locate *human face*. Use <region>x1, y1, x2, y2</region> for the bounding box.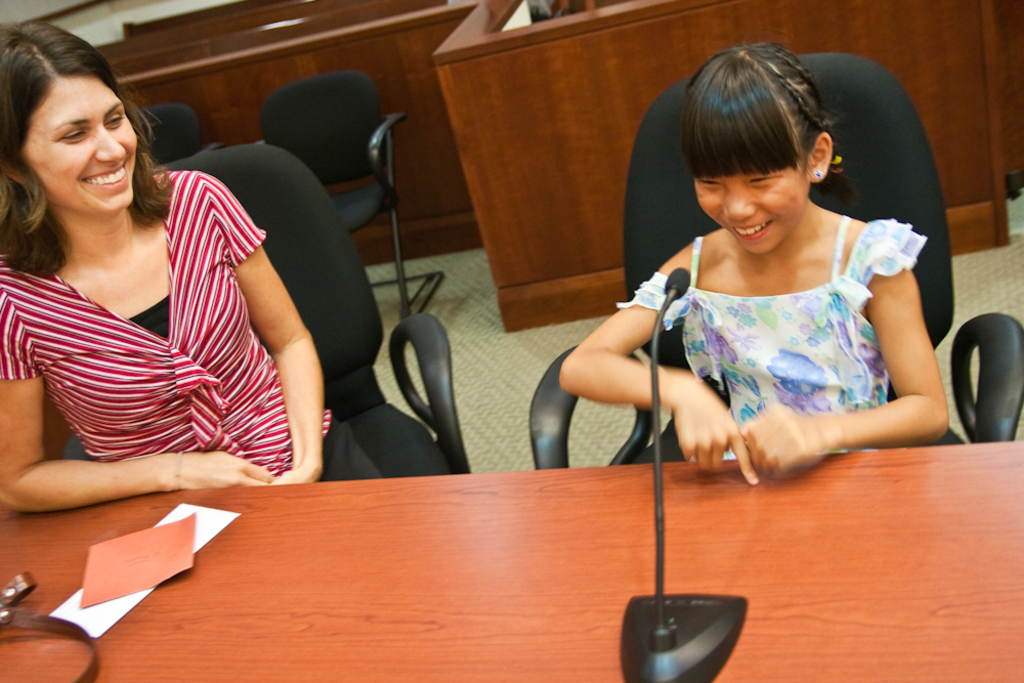
<region>23, 76, 141, 212</region>.
